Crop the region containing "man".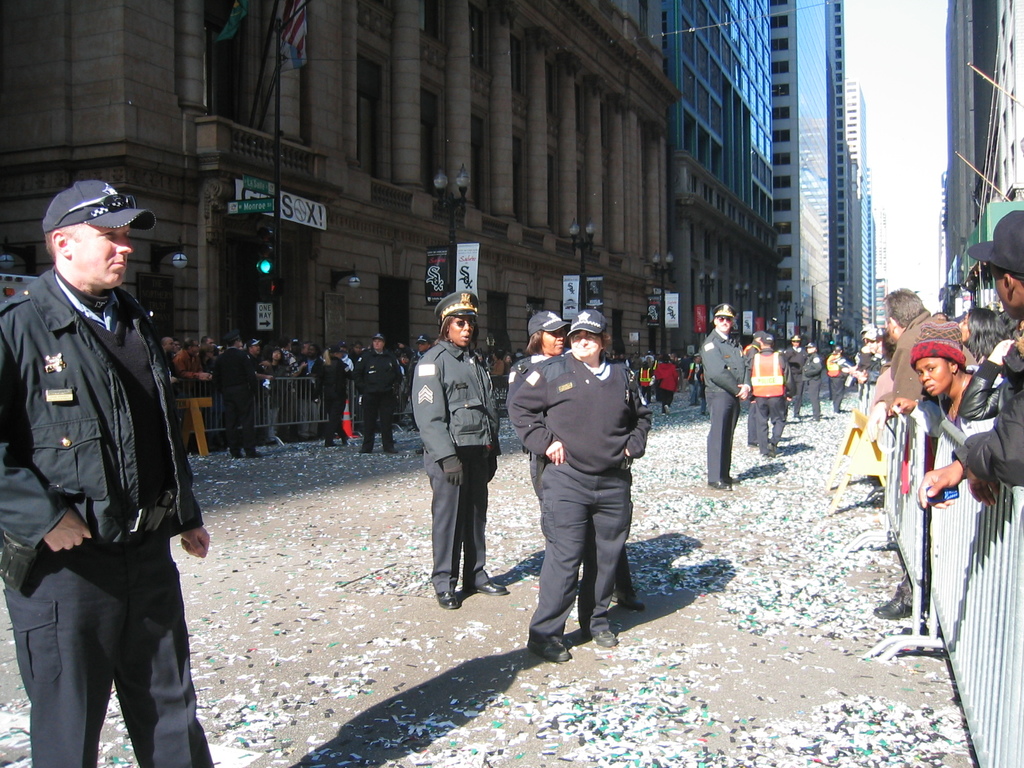
Crop region: locate(349, 335, 406, 452).
